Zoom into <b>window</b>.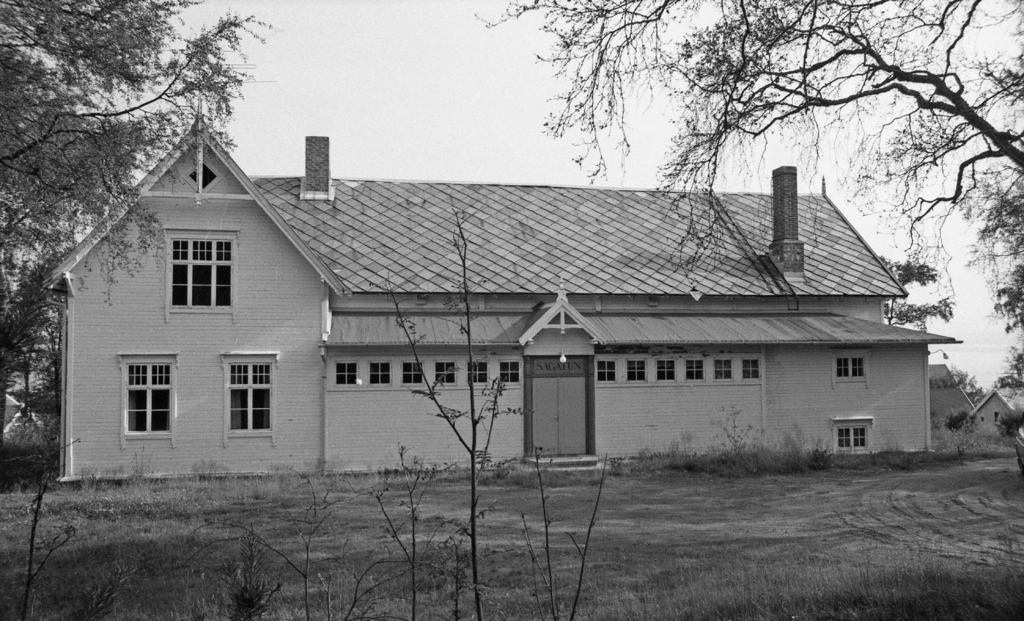
Zoom target: box(684, 359, 703, 381).
